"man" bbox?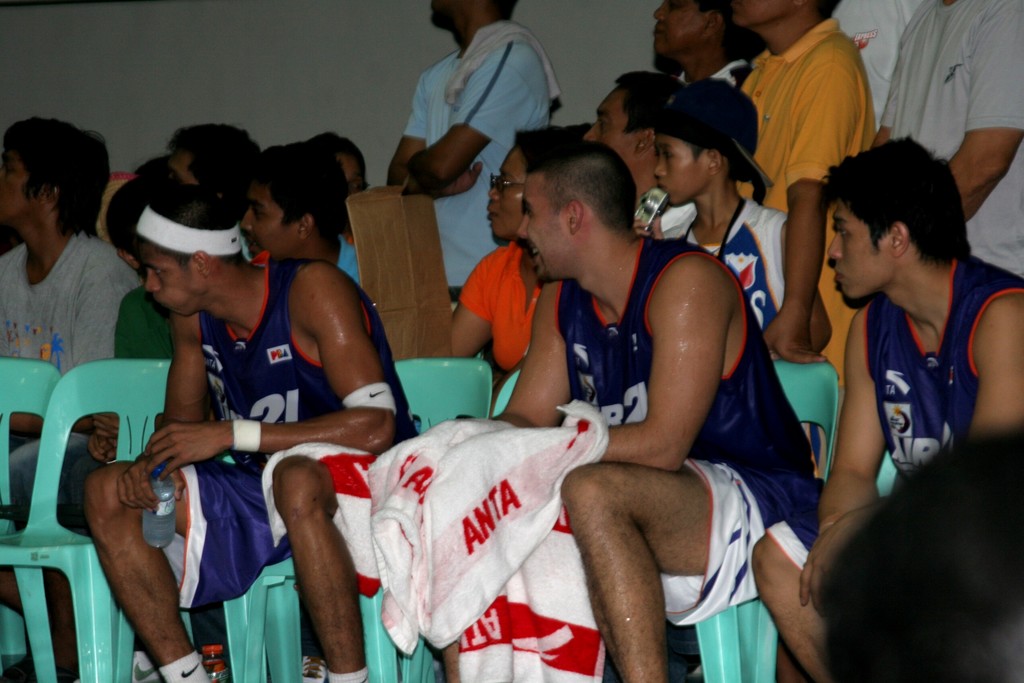
bbox=[0, 115, 151, 531]
